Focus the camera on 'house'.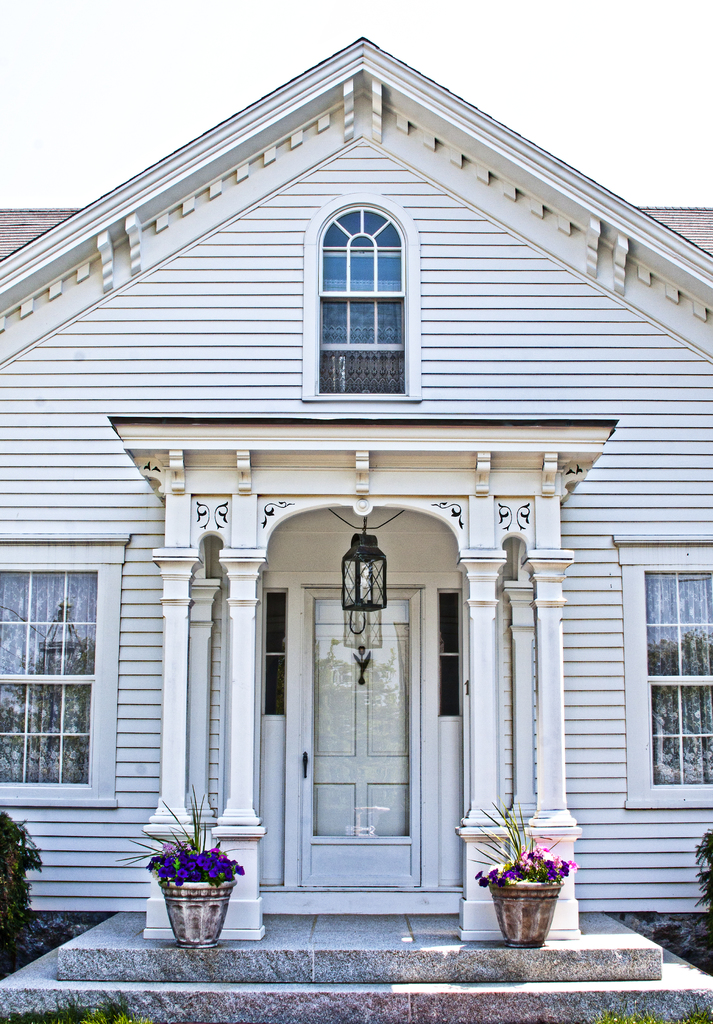
Focus region: bbox(0, 42, 712, 1023).
